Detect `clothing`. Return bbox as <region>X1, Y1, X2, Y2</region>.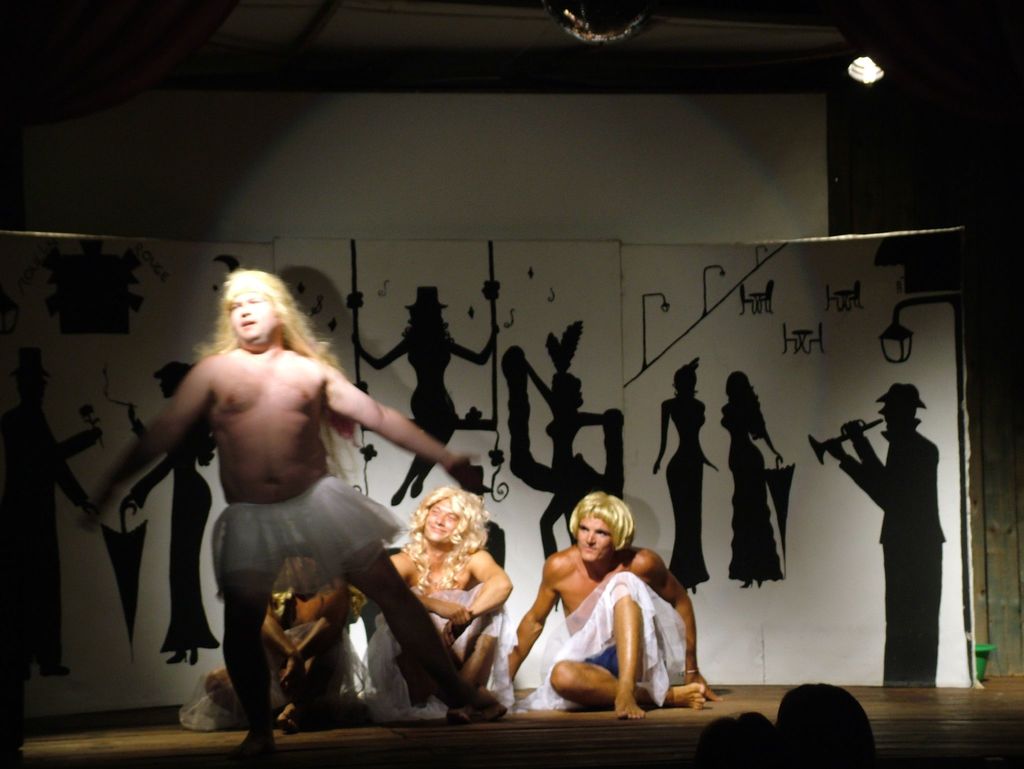
<region>525, 543, 684, 718</region>.
